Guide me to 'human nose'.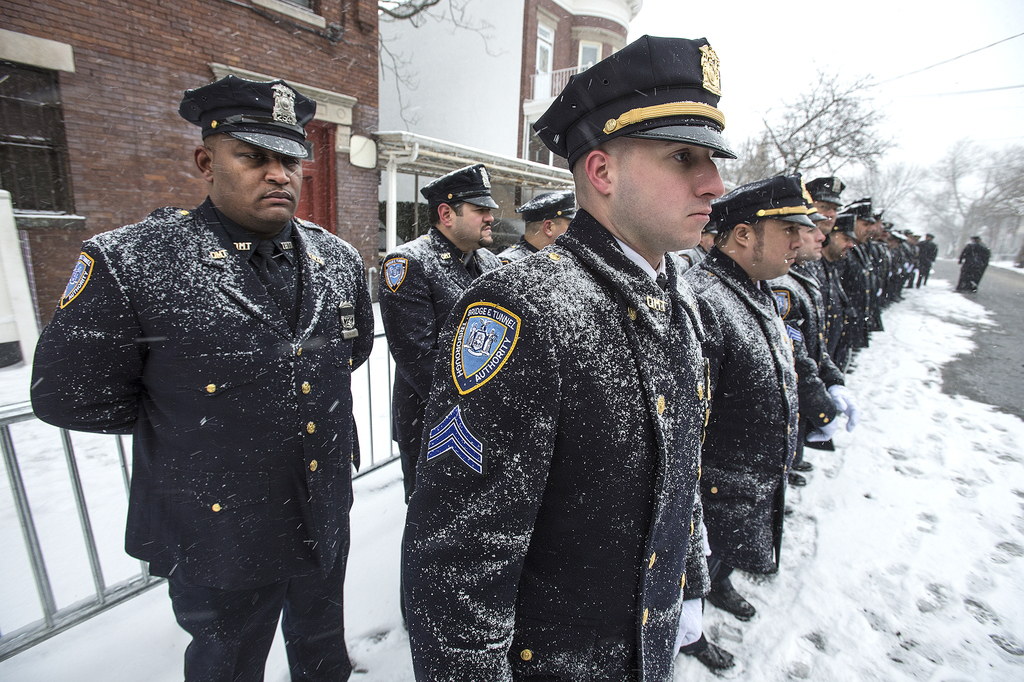
Guidance: bbox=(826, 206, 837, 219).
